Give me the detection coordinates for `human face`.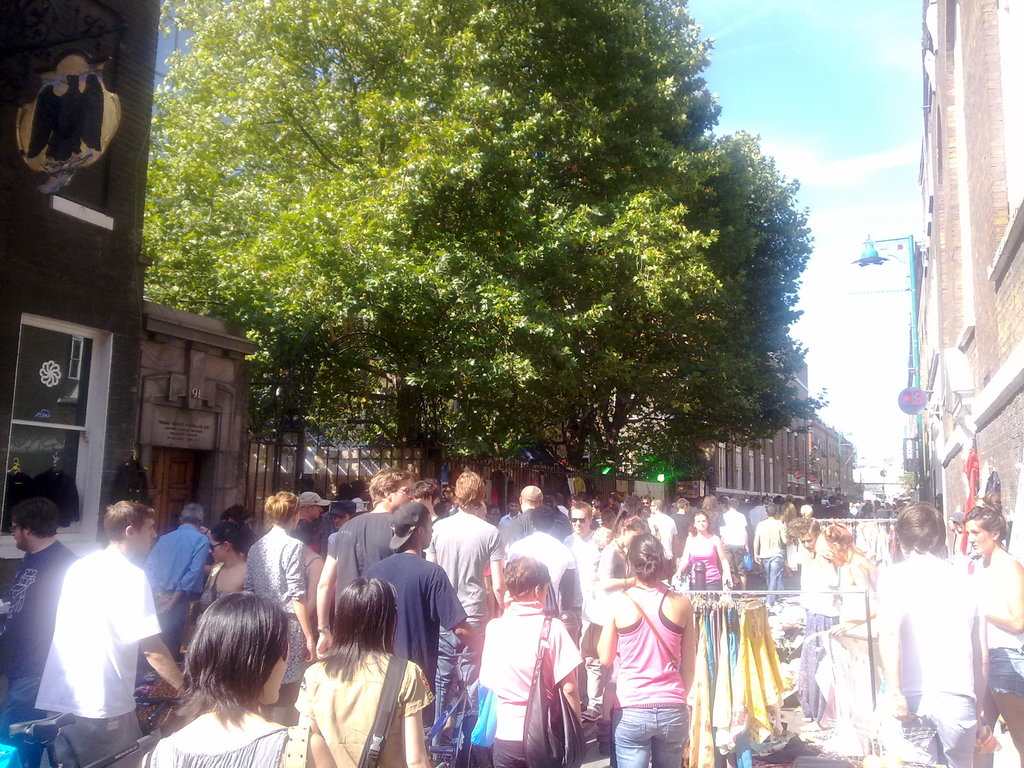
[968, 522, 988, 549].
